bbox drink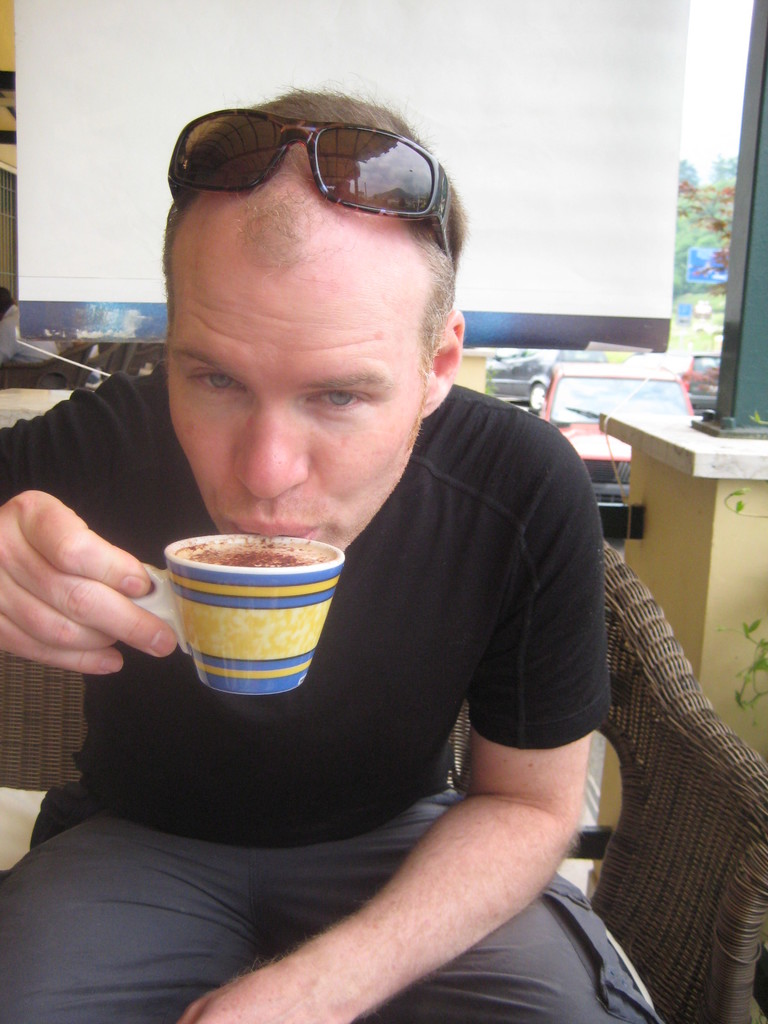
[172, 538, 337, 570]
